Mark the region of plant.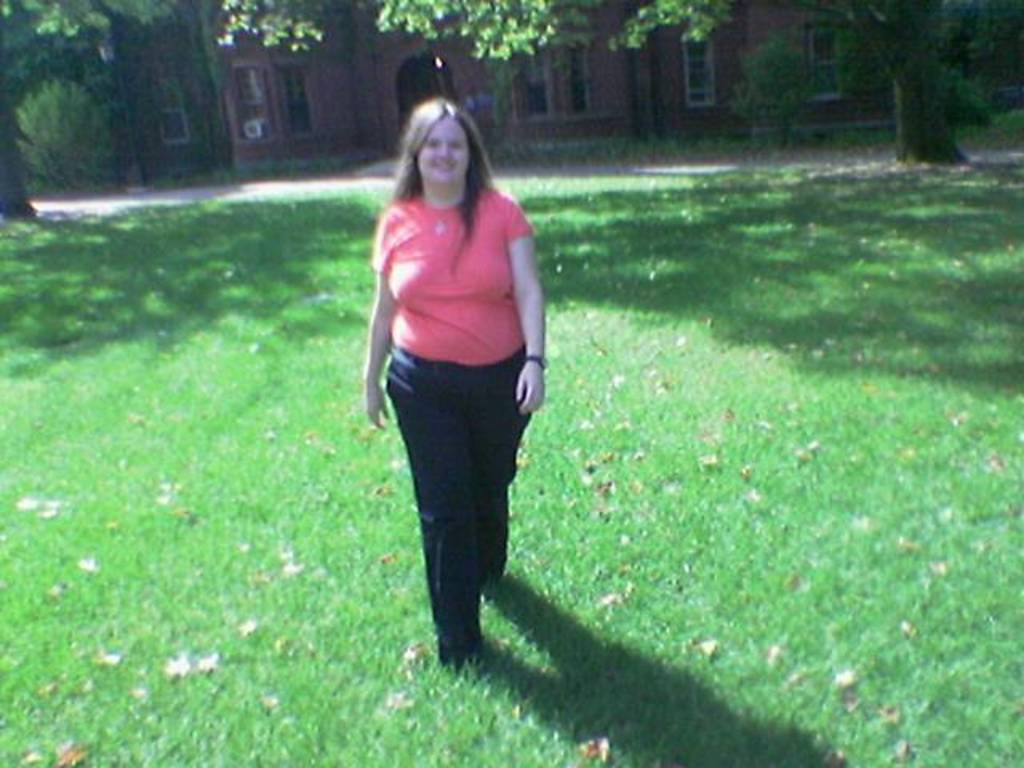
Region: crop(717, 37, 821, 154).
